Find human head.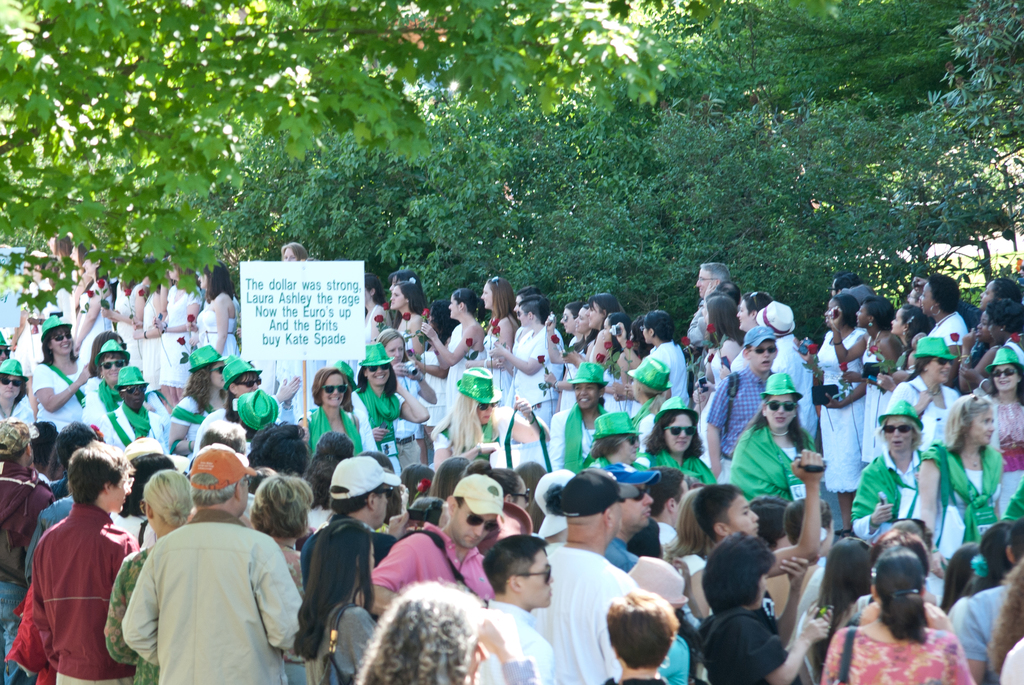
<bbox>143, 467, 194, 531</bbox>.
